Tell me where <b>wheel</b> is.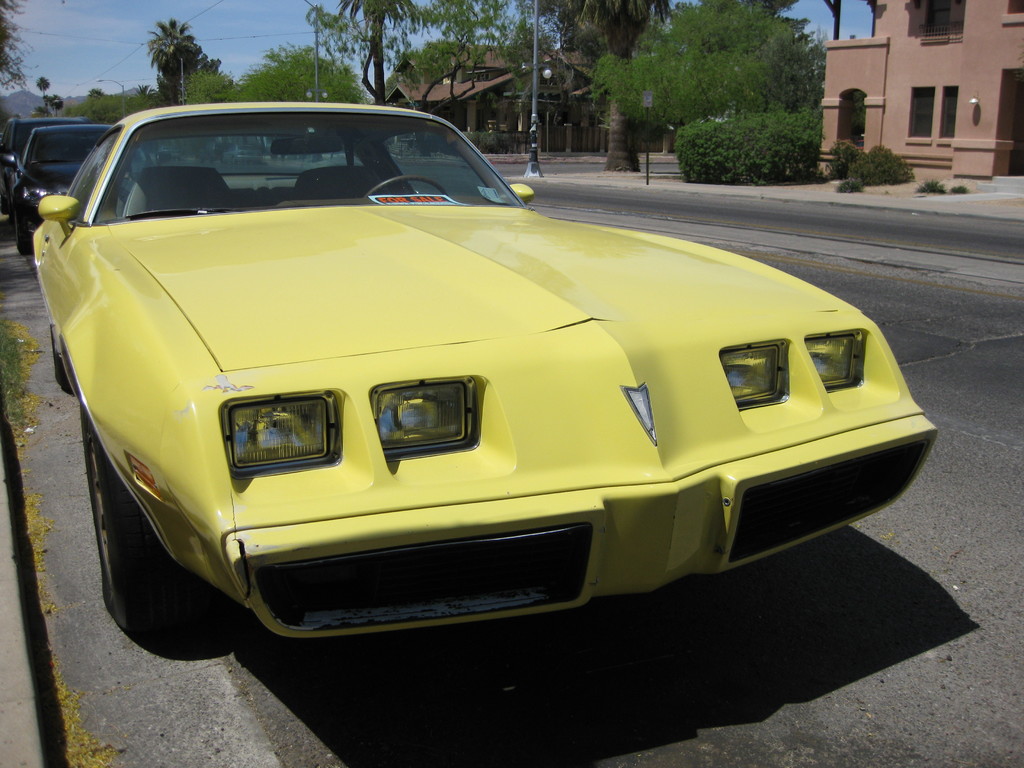
<b>wheel</b> is at l=360, t=175, r=447, b=202.
